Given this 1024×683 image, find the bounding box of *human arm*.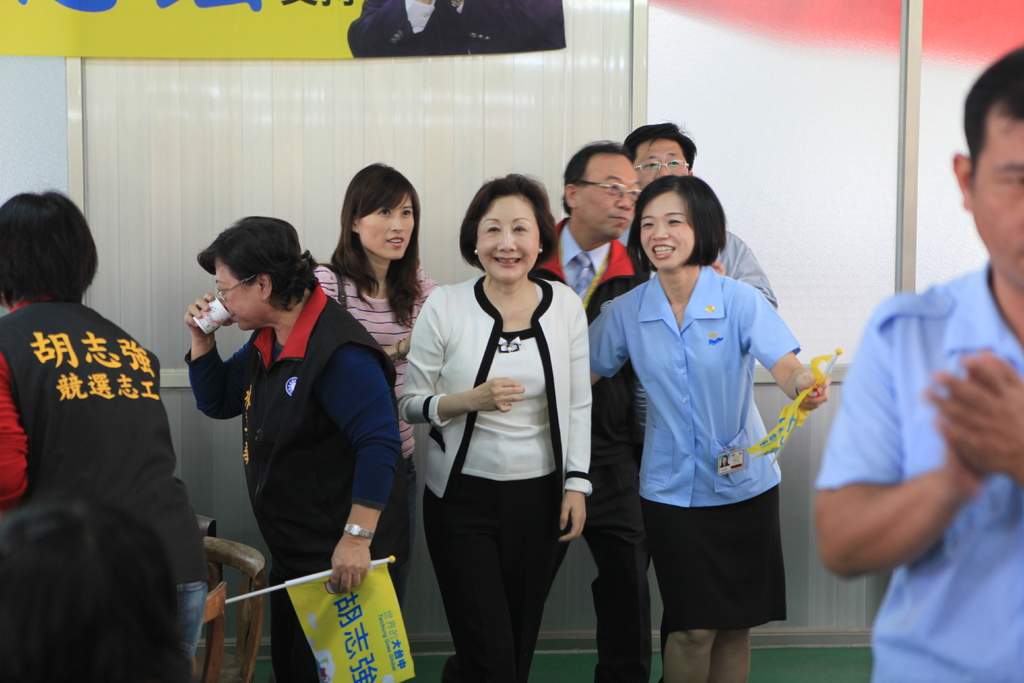
select_region(827, 354, 968, 598).
